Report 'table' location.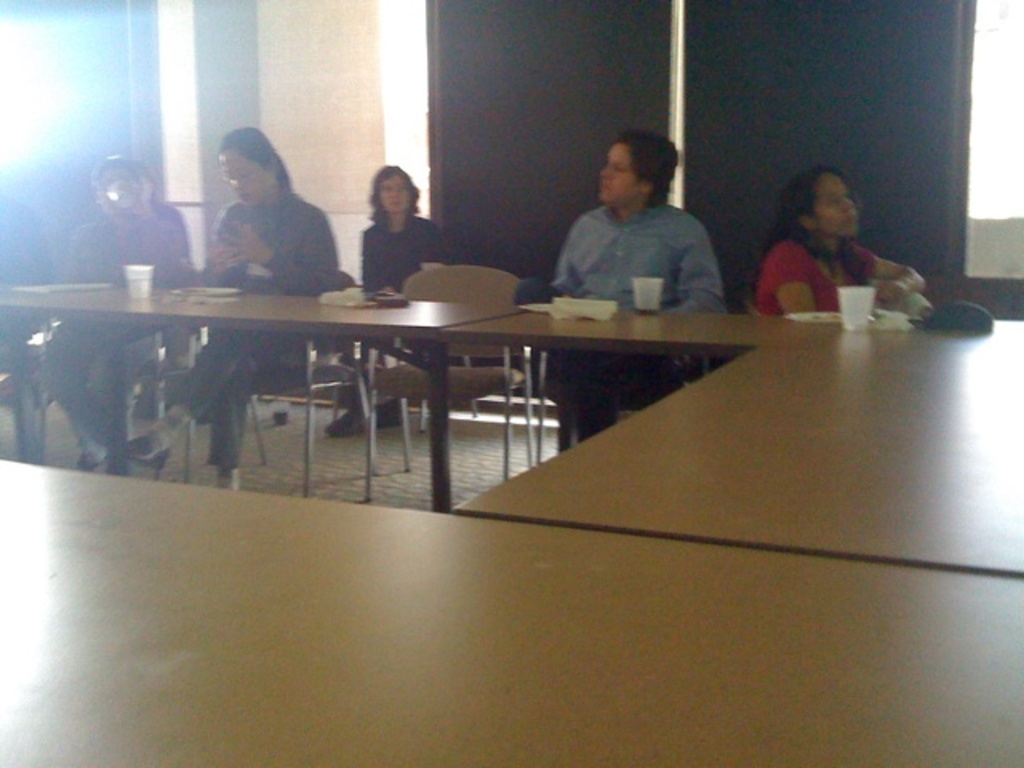
Report: bbox(45, 266, 563, 488).
